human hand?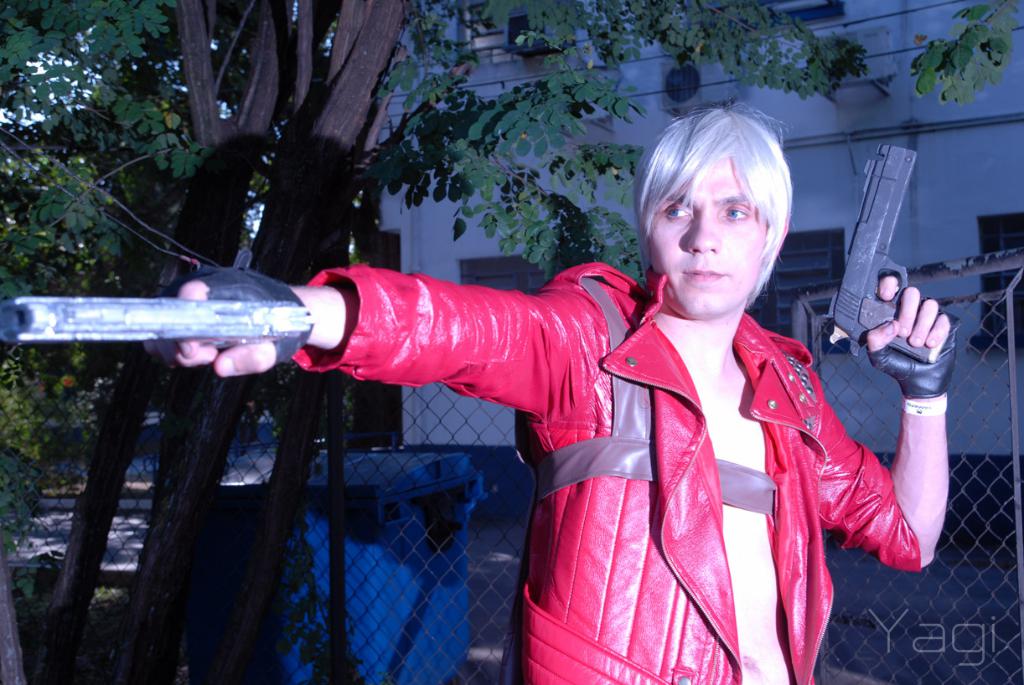
<bbox>868, 281, 965, 380</bbox>
